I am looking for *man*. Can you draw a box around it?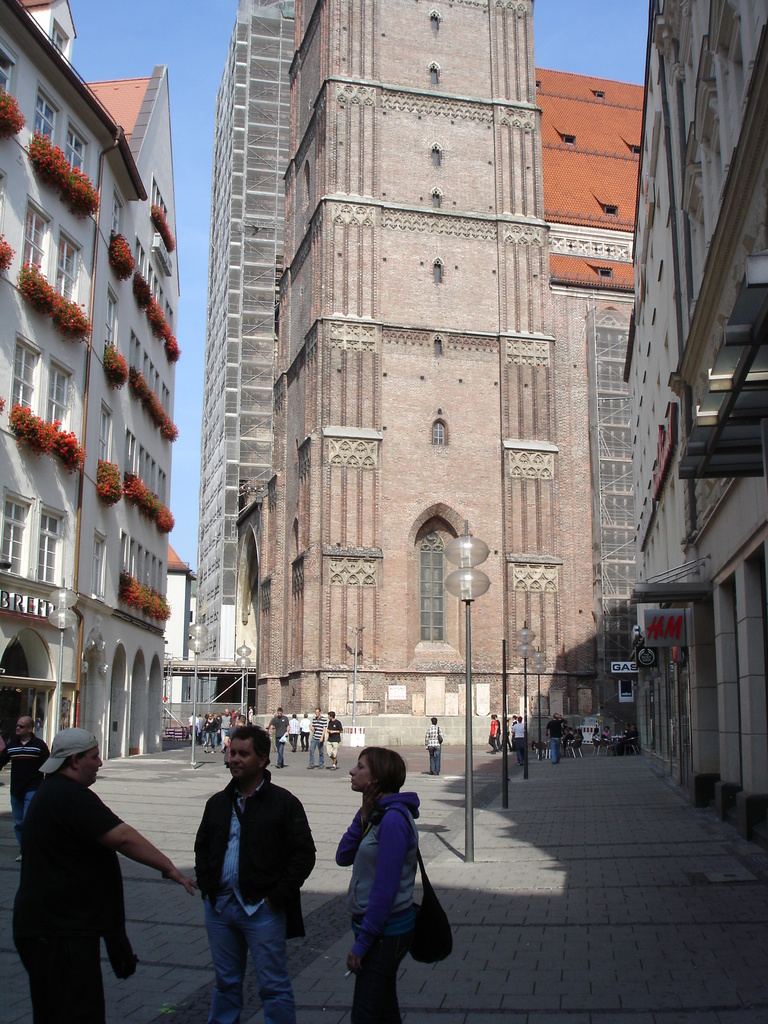
Sure, the bounding box is <box>568,726,573,735</box>.
